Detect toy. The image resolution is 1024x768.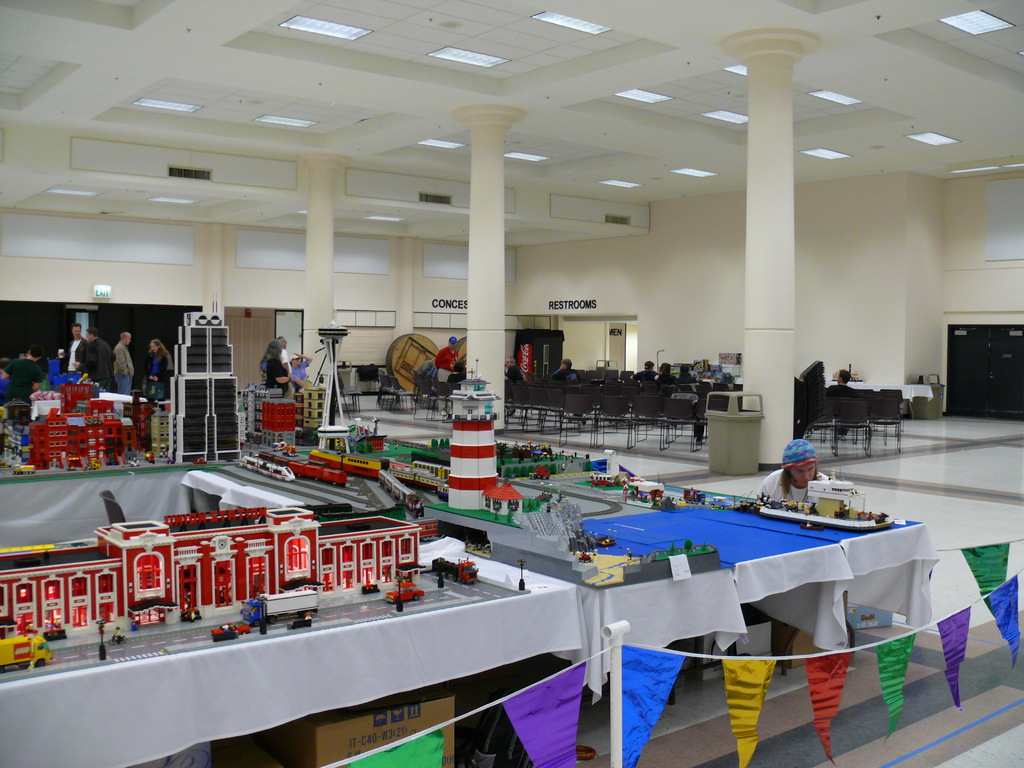
534, 463, 550, 483.
